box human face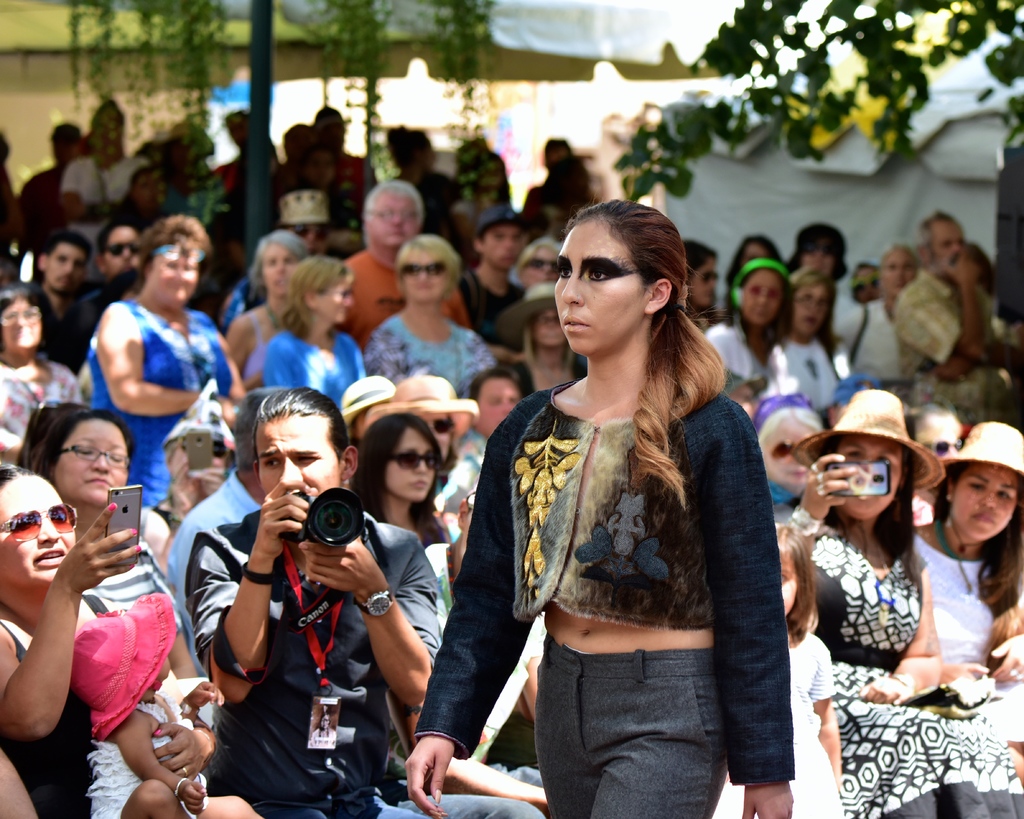
locate(492, 227, 520, 269)
